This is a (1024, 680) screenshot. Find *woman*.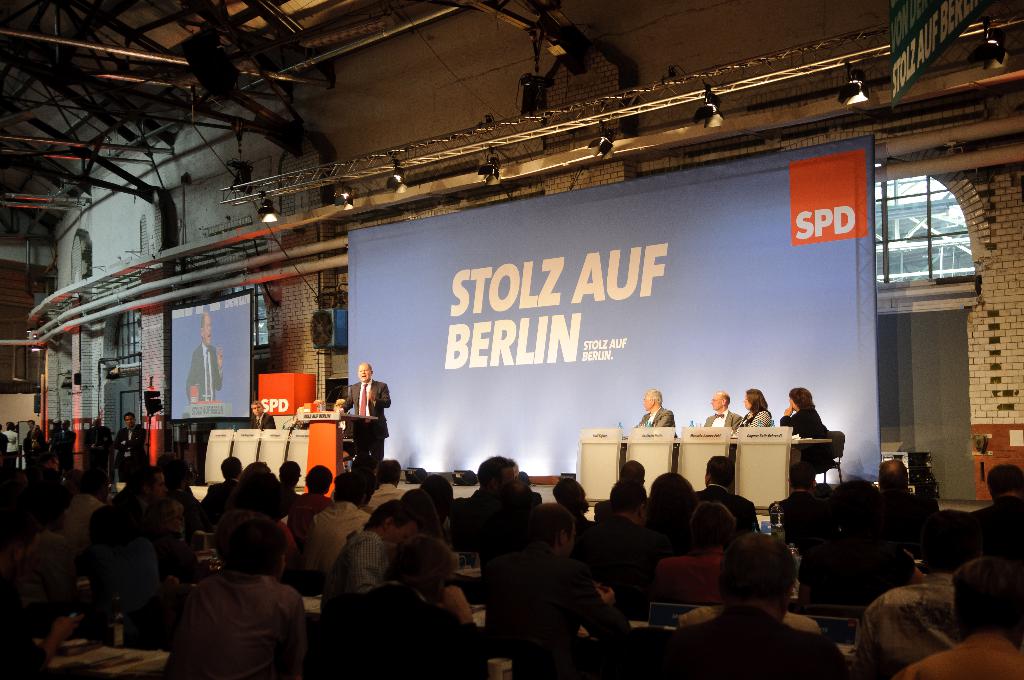
Bounding box: bbox=[378, 535, 481, 636].
